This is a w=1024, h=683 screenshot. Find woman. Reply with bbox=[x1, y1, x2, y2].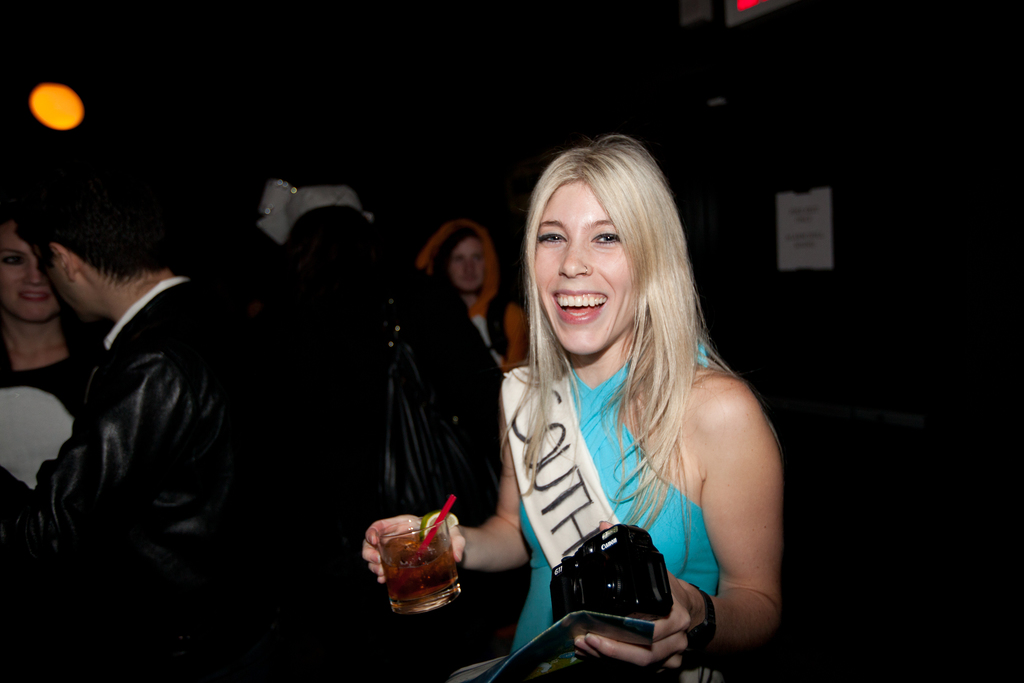
bbox=[409, 210, 532, 372].
